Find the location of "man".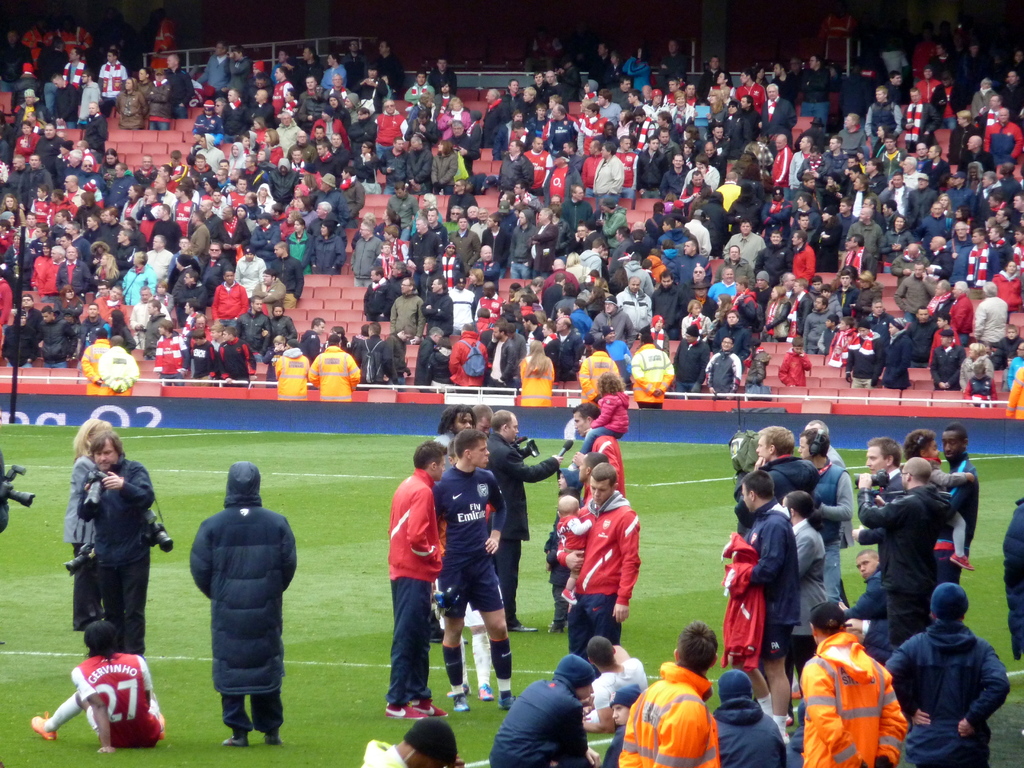
Location: select_region(707, 37, 1023, 388).
